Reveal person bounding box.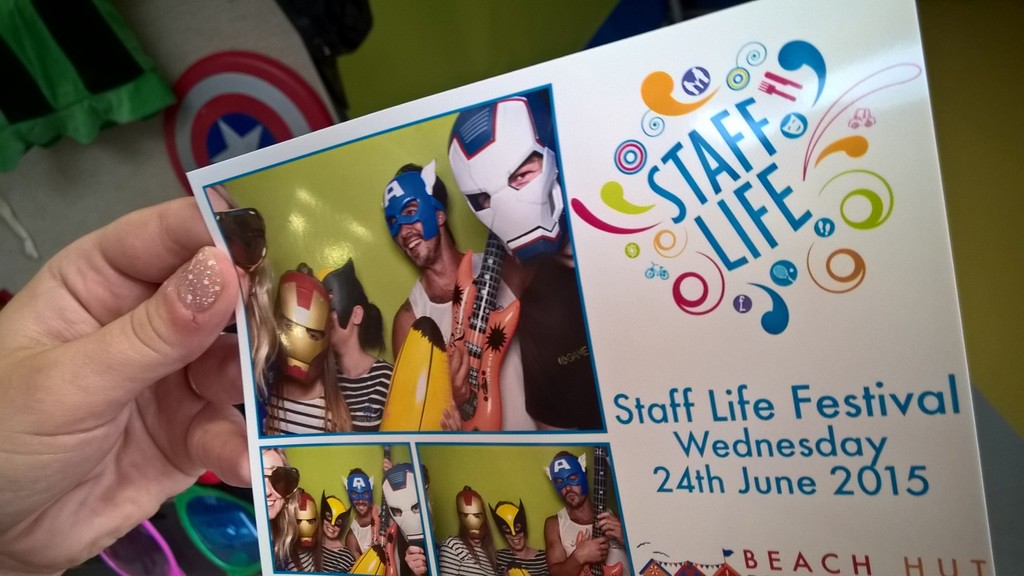
Revealed: rect(438, 483, 493, 575).
